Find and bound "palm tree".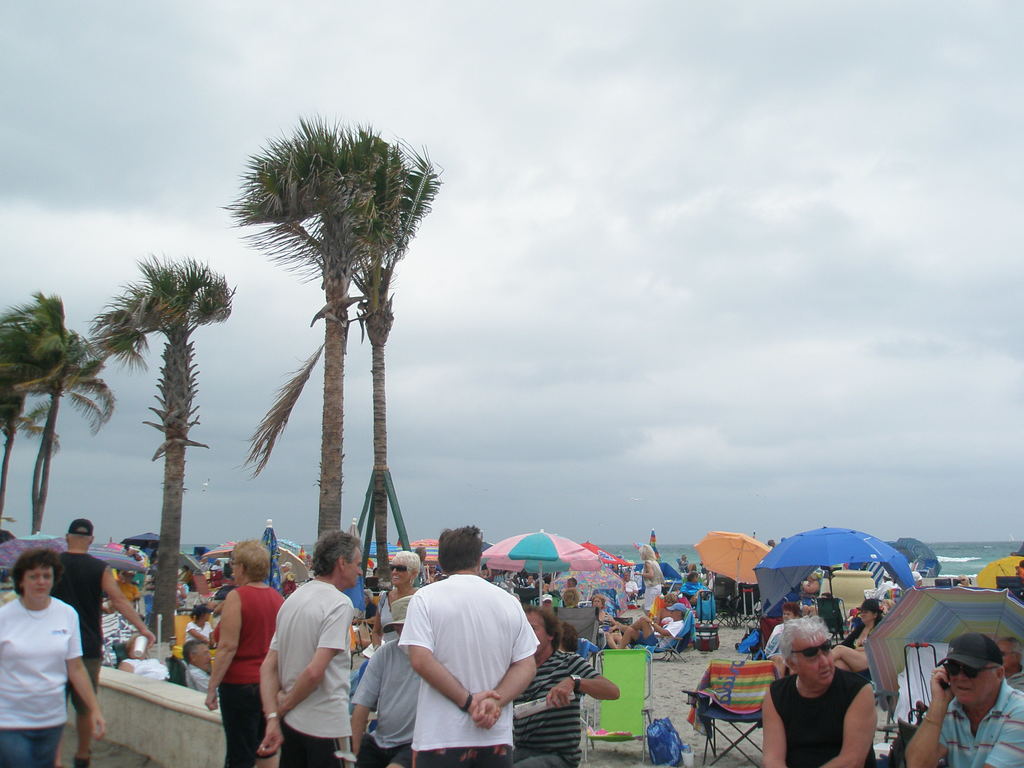
Bound: (241,124,373,586).
